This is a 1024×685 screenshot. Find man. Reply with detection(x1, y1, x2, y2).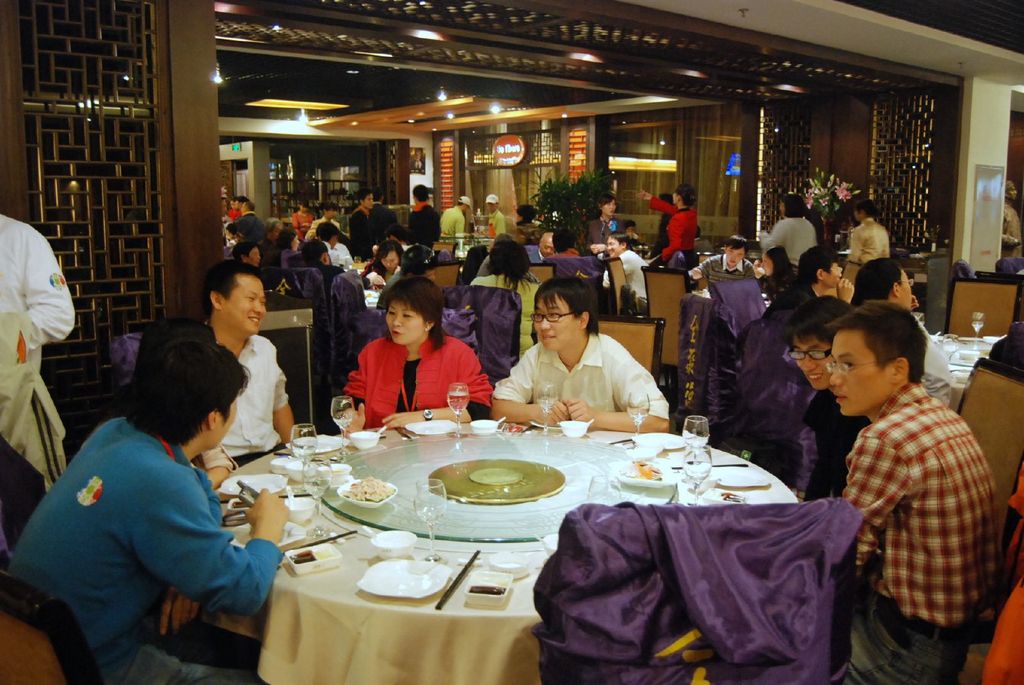
detection(368, 184, 399, 241).
